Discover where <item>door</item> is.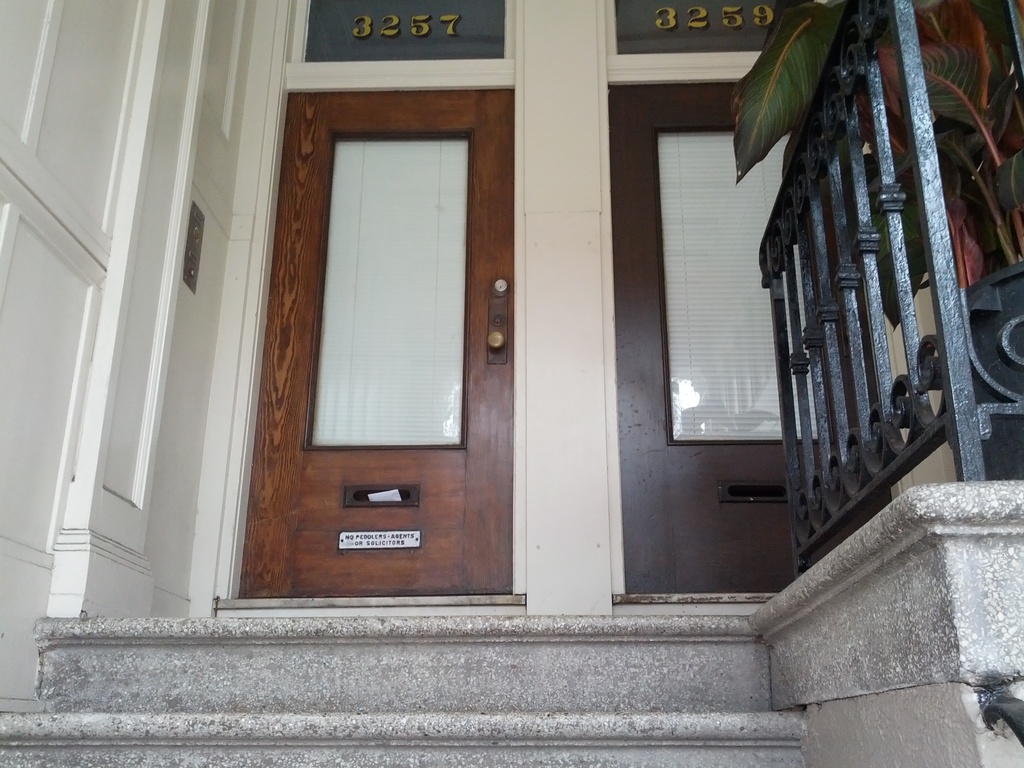
Discovered at Rect(611, 82, 894, 598).
